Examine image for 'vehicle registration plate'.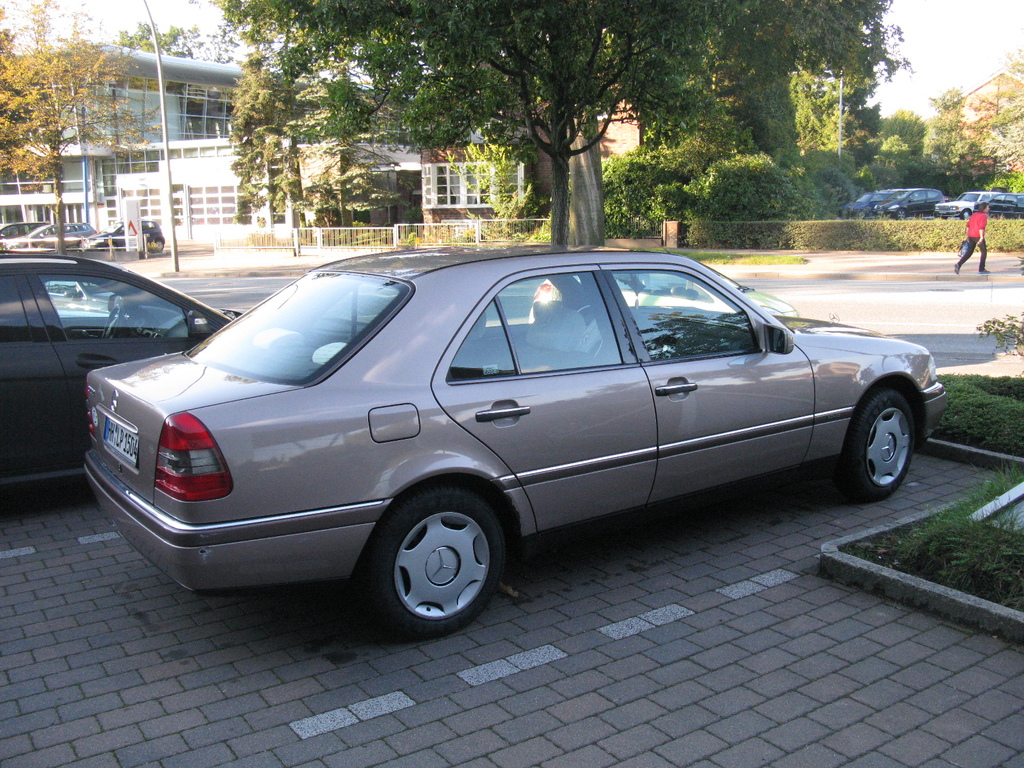
Examination result: 102, 419, 135, 466.
